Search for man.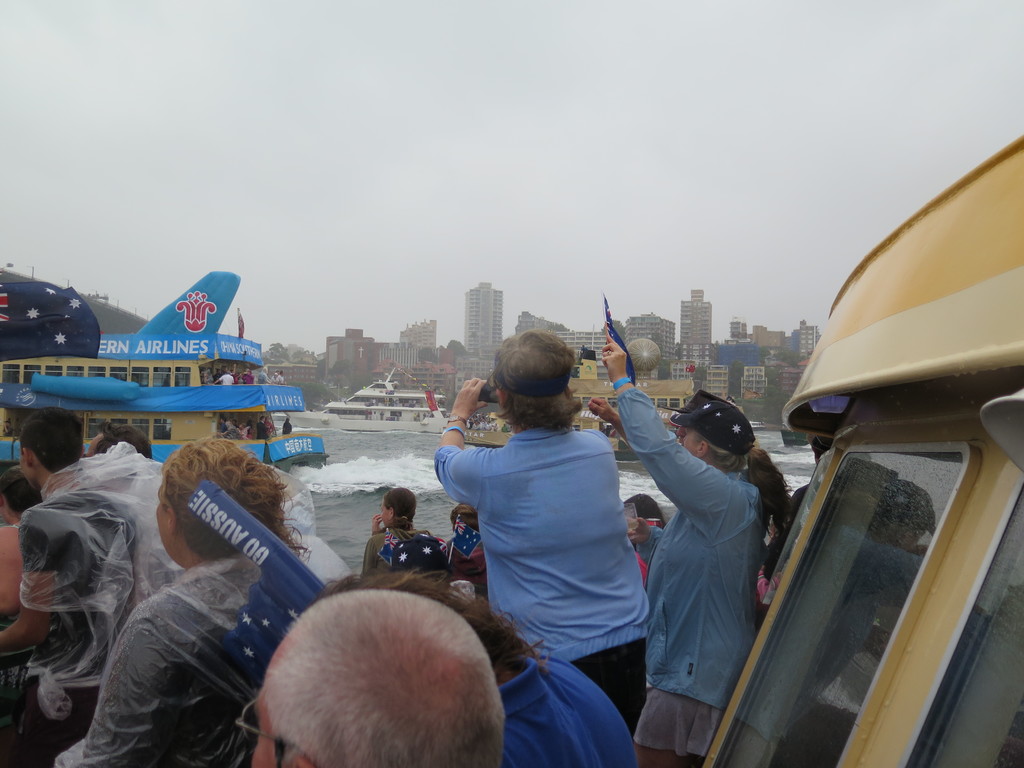
Found at <box>243,594,508,767</box>.
